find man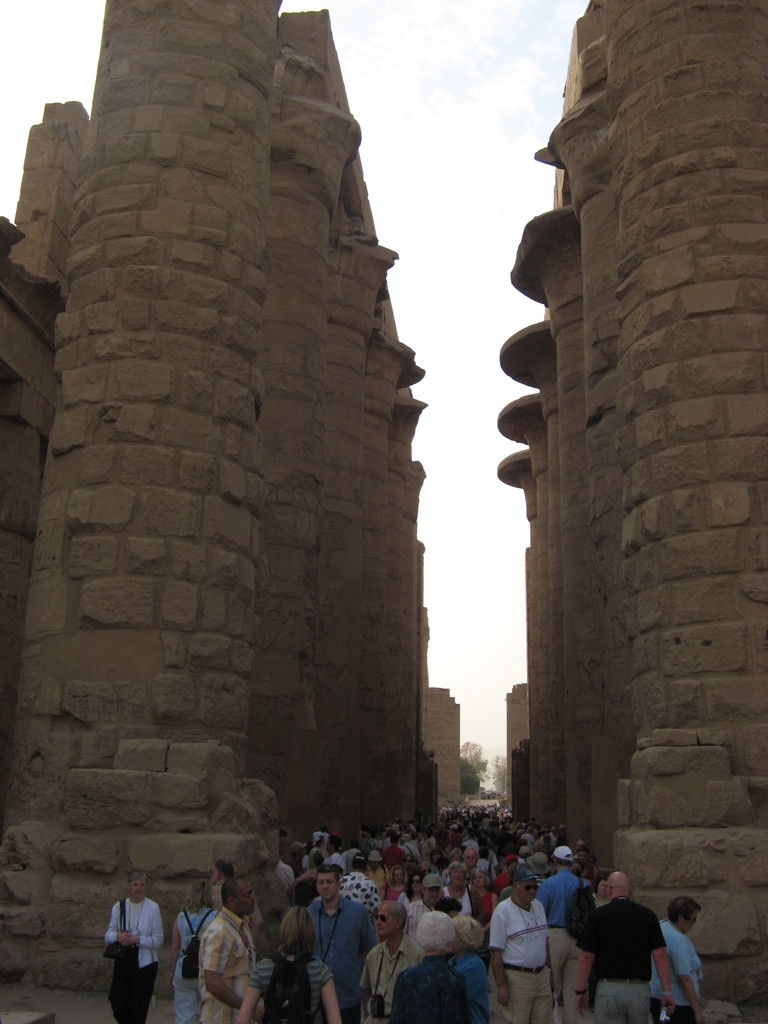
locate(279, 860, 284, 879)
